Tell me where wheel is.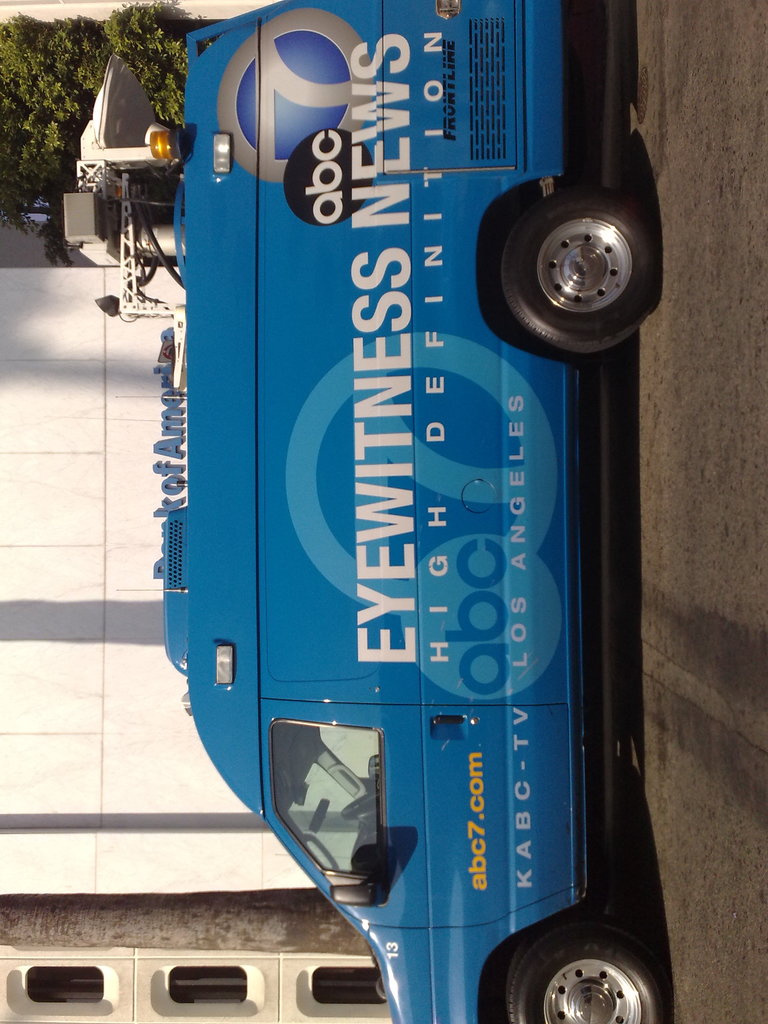
wheel is at [x1=501, y1=193, x2=653, y2=352].
